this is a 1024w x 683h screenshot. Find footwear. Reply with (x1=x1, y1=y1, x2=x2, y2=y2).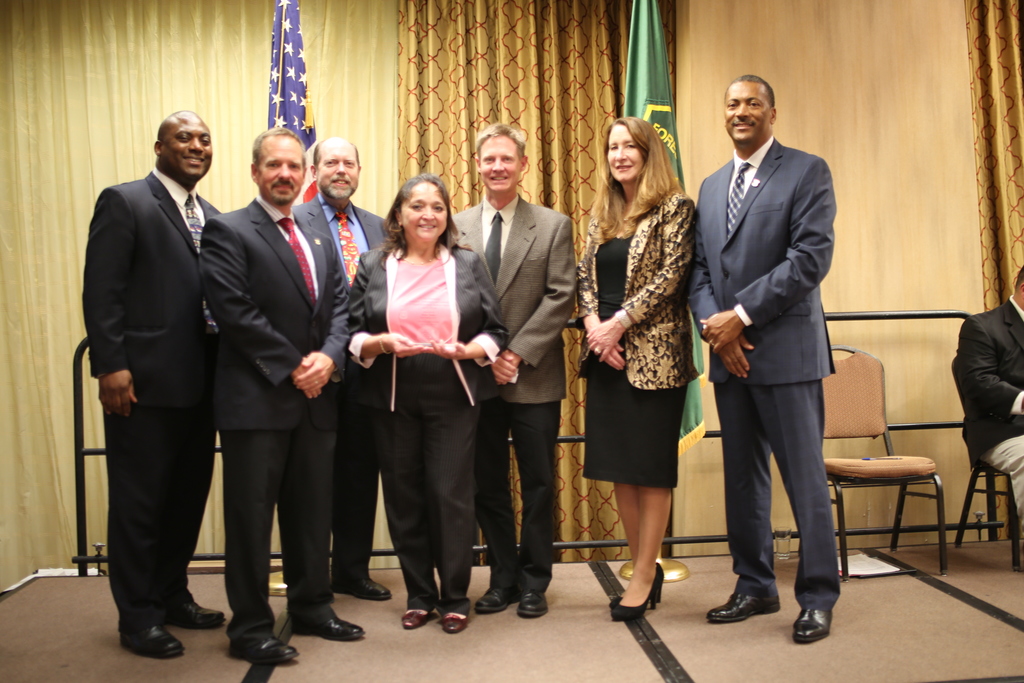
(x1=296, y1=604, x2=364, y2=636).
